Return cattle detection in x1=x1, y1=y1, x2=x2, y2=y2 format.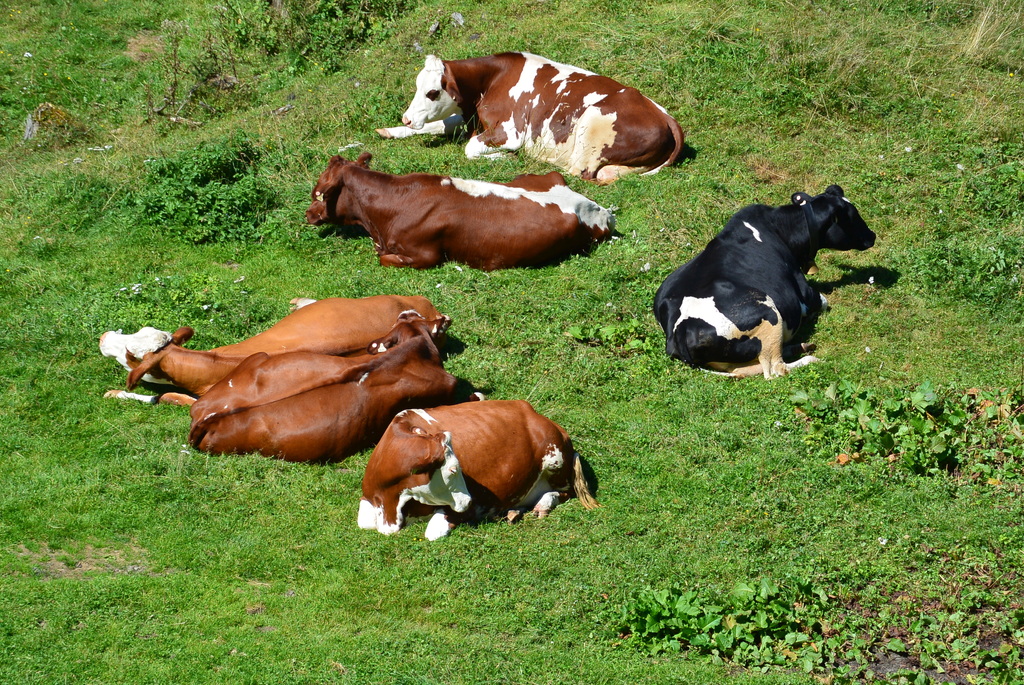
x1=356, y1=405, x2=606, y2=541.
